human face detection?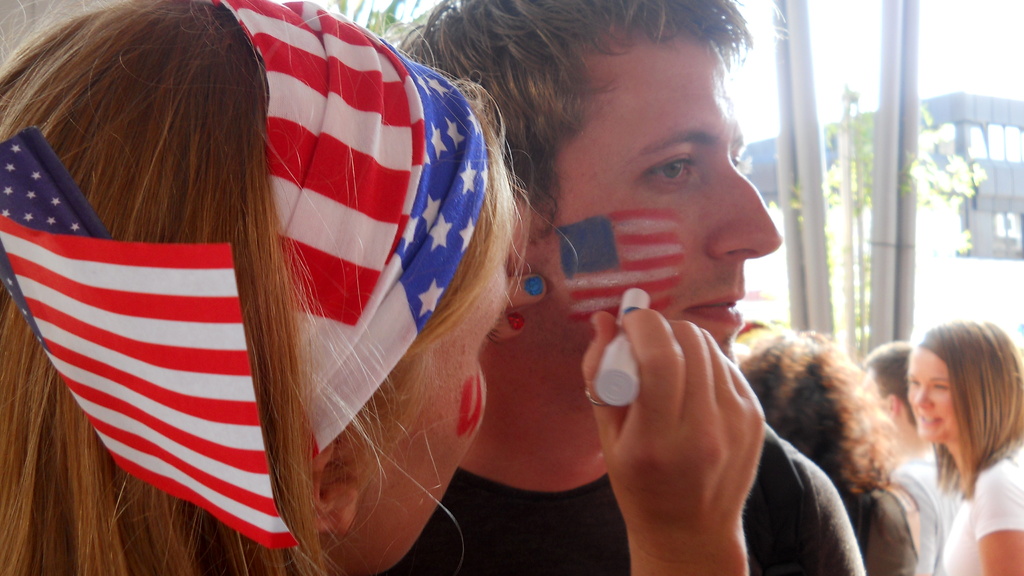
[900, 342, 949, 446]
